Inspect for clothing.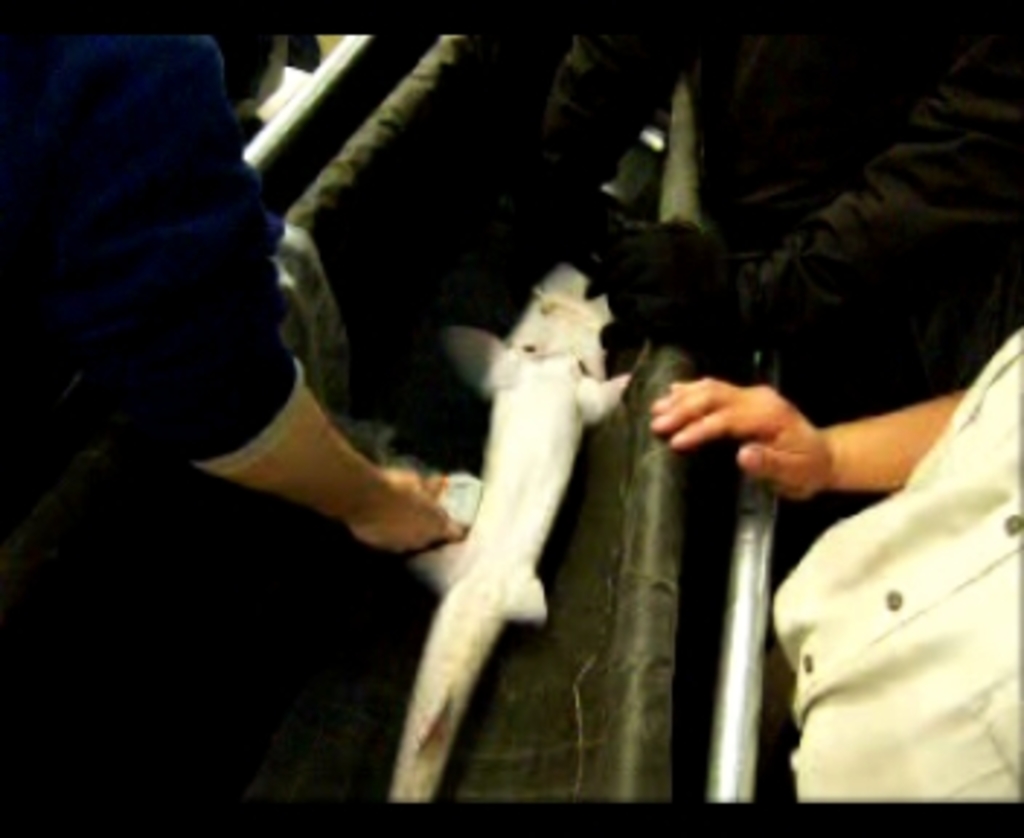
Inspection: locate(6, 29, 311, 483).
